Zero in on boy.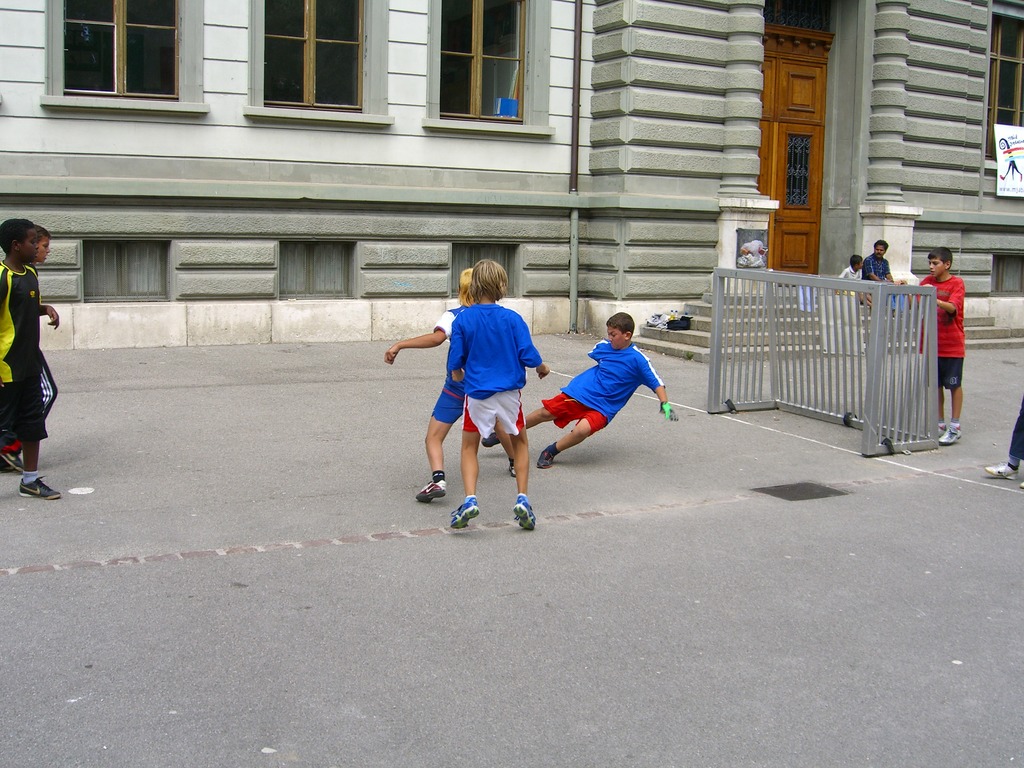
Zeroed in: [x1=898, y1=246, x2=964, y2=442].
